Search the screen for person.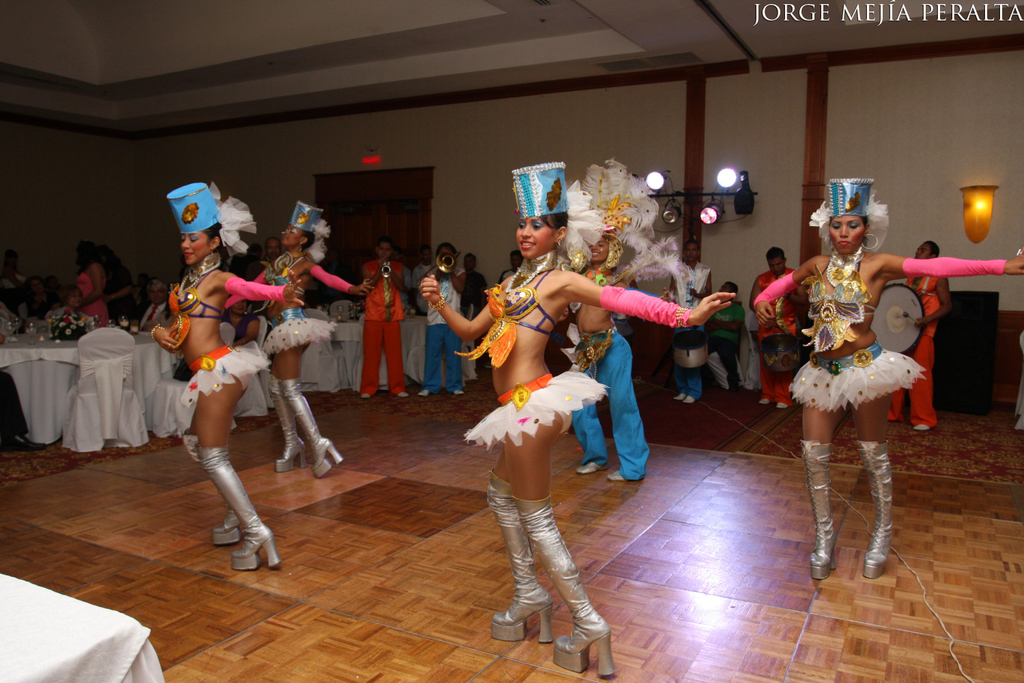
Found at <bbox>410, 248, 438, 310</bbox>.
